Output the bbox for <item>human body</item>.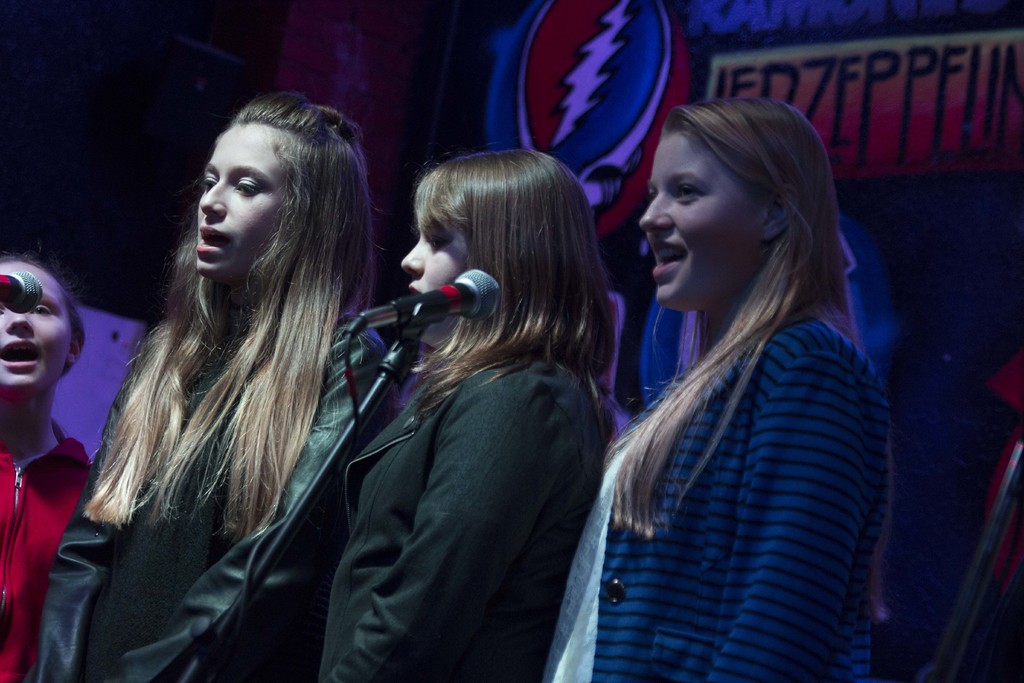
detection(0, 256, 92, 682).
